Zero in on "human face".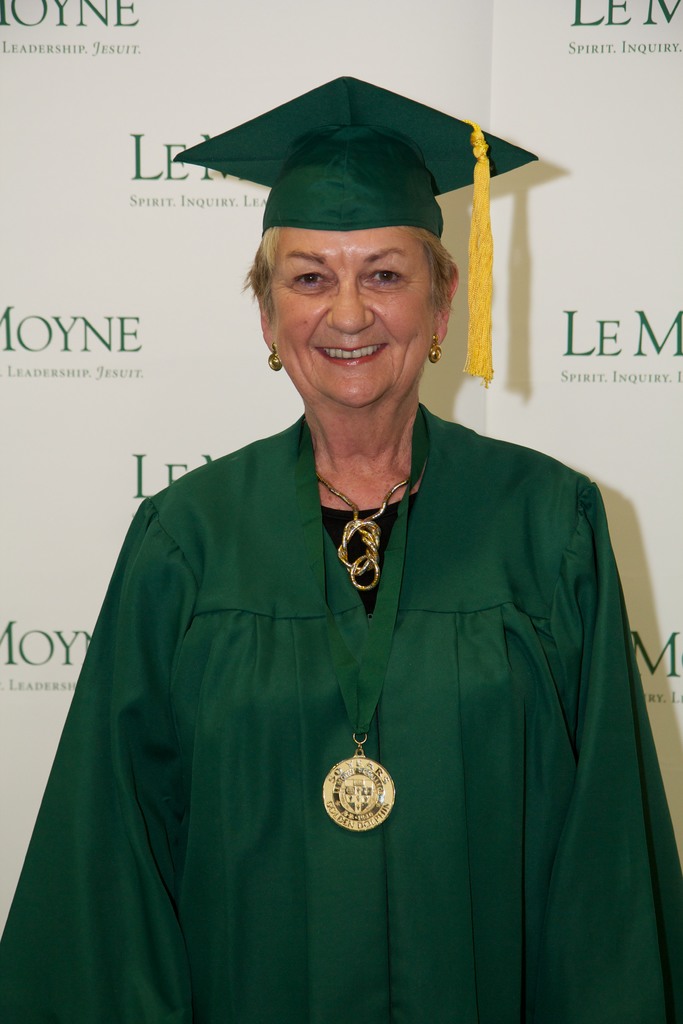
Zeroed in: 270/223/438/405.
